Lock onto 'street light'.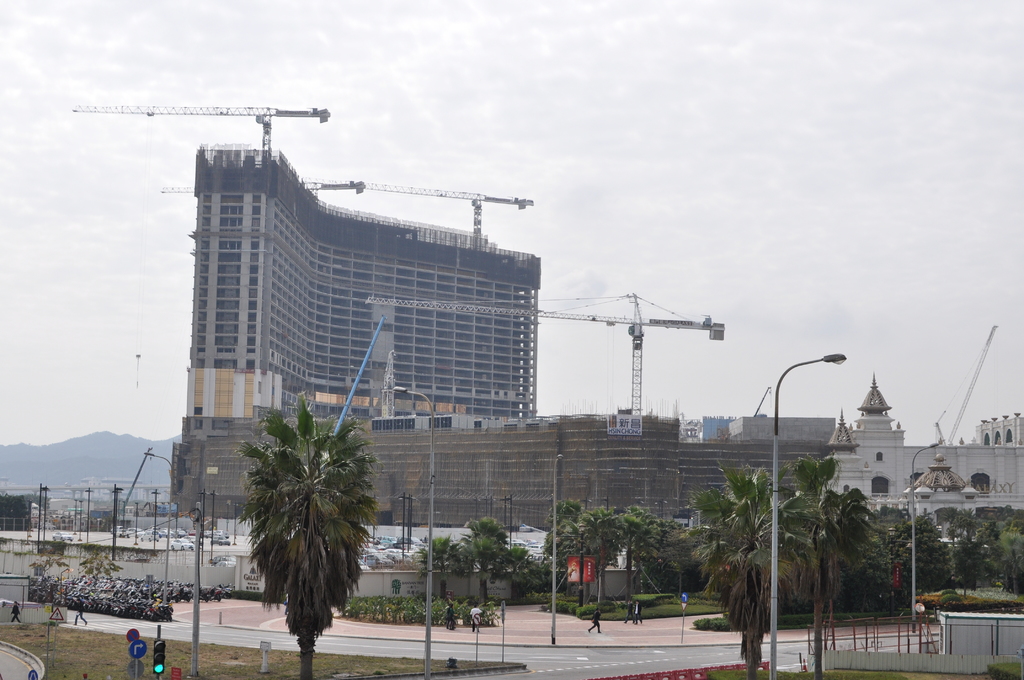
Locked: box(580, 494, 593, 510).
